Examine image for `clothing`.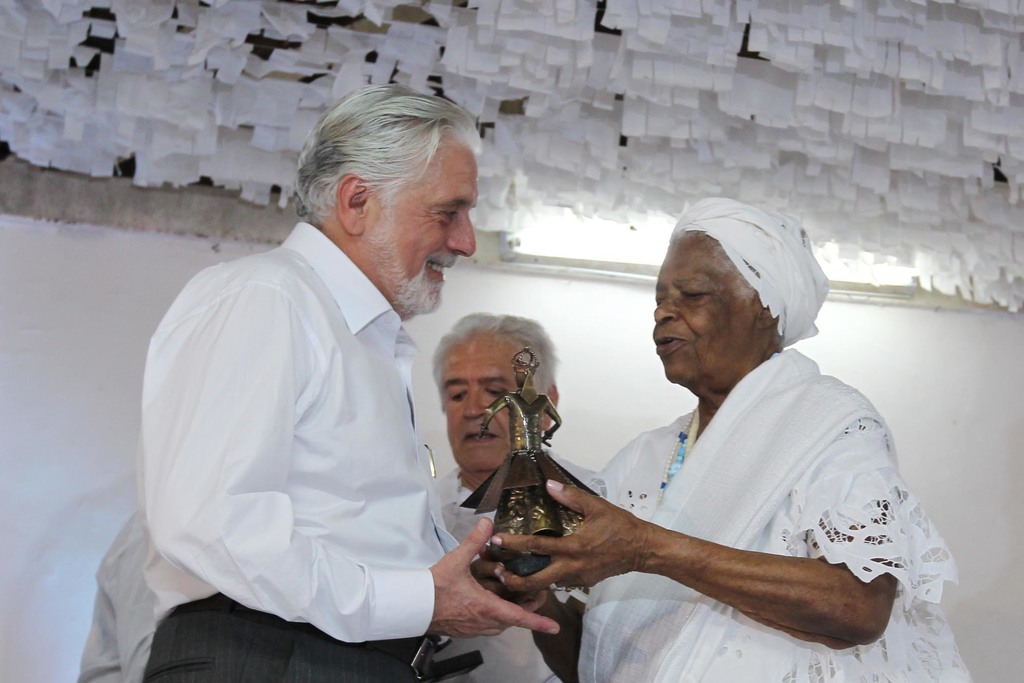
Examination result: pyautogui.locateOnScreen(572, 192, 977, 682).
